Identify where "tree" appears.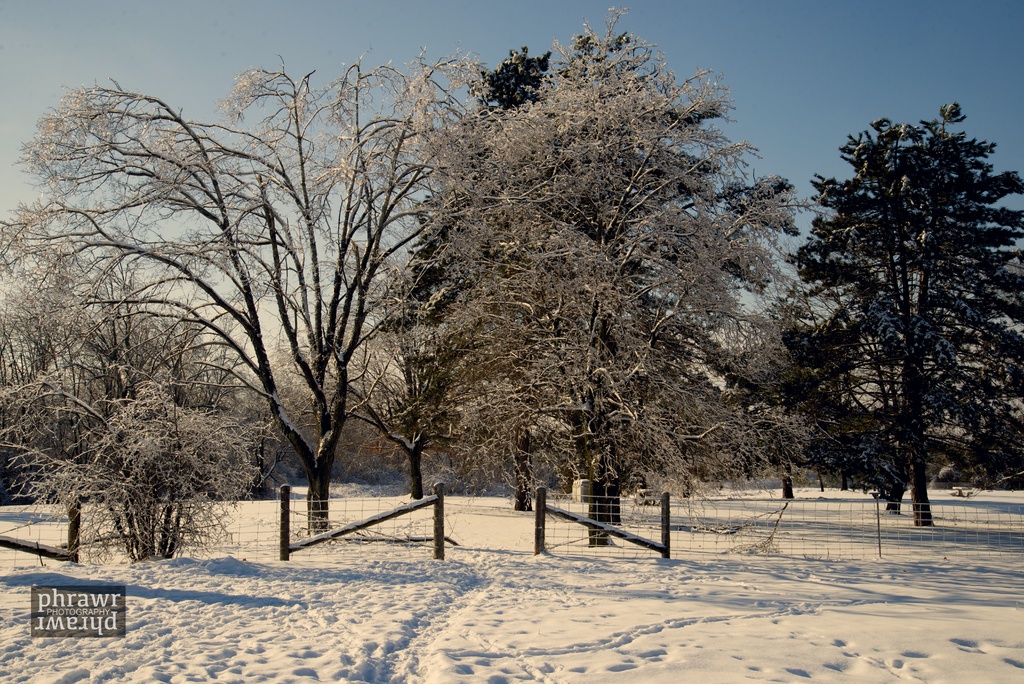
Appears at 270,217,509,501.
